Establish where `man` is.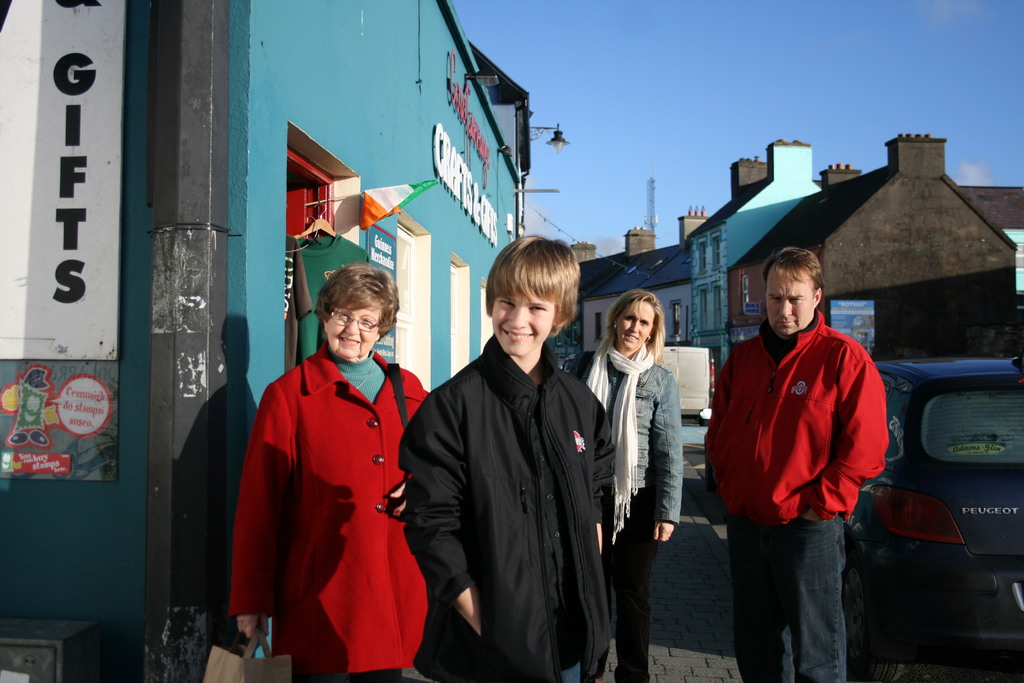
Established at [708, 236, 900, 651].
